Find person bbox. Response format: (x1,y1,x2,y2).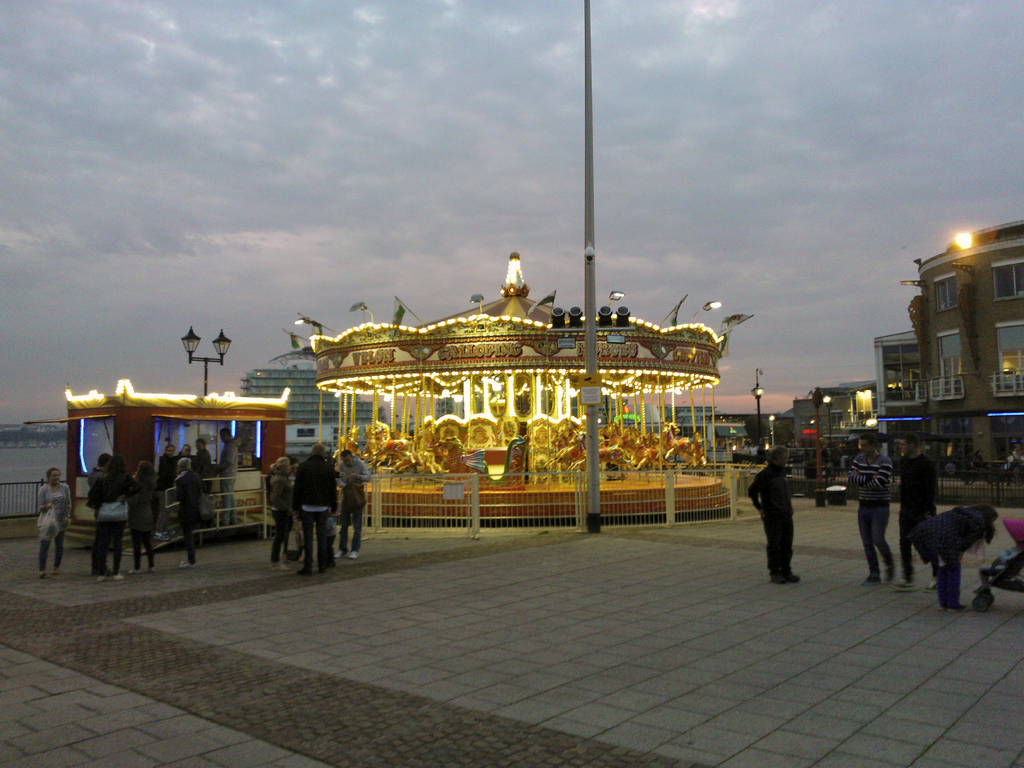
(845,434,899,589).
